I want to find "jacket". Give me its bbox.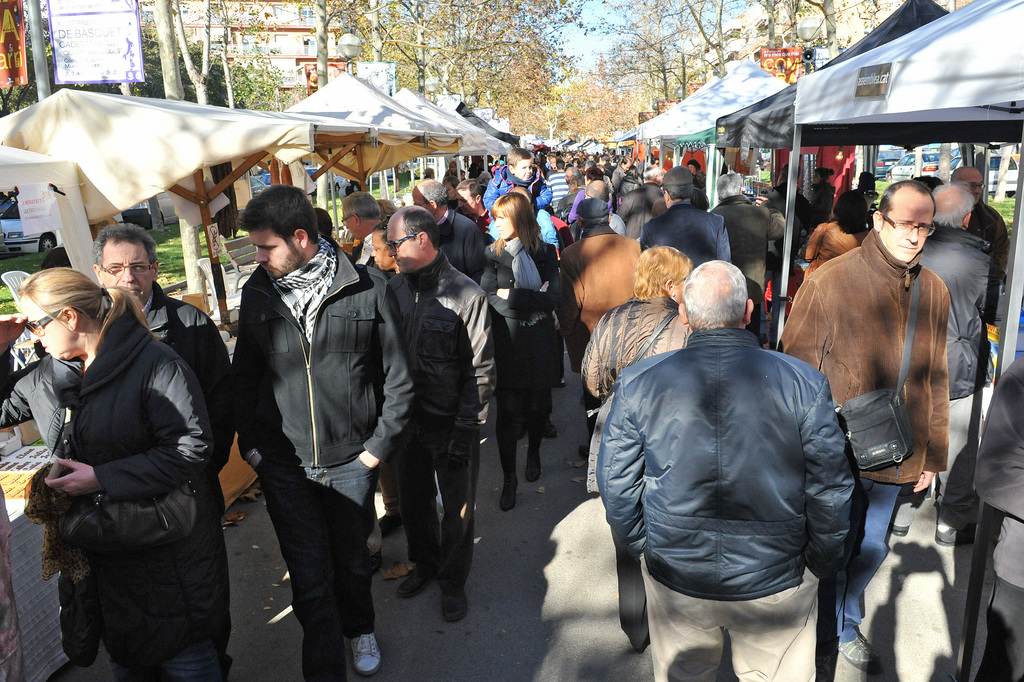
[922, 229, 999, 401].
